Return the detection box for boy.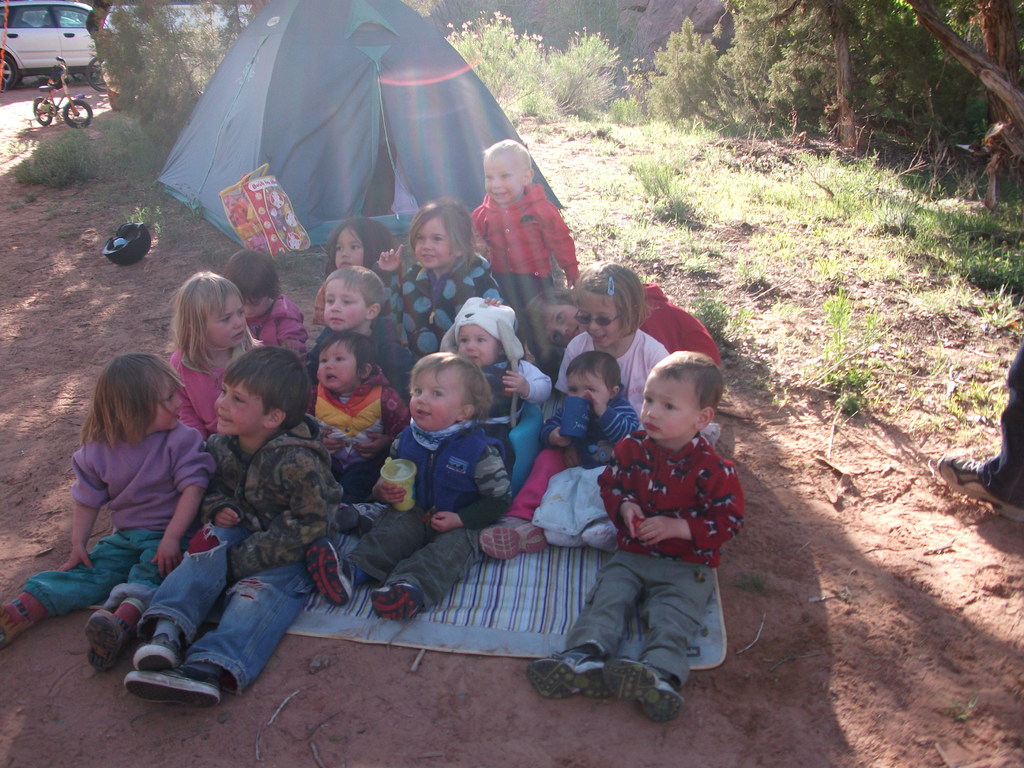
306/352/512/621.
